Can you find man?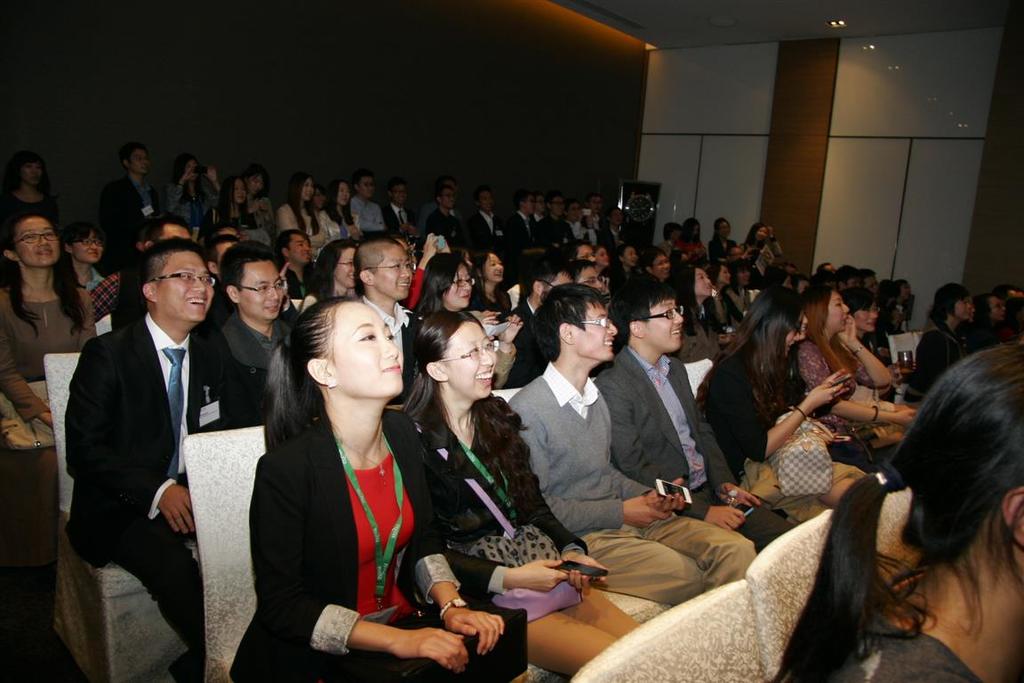
Yes, bounding box: [x1=217, y1=238, x2=292, y2=377].
